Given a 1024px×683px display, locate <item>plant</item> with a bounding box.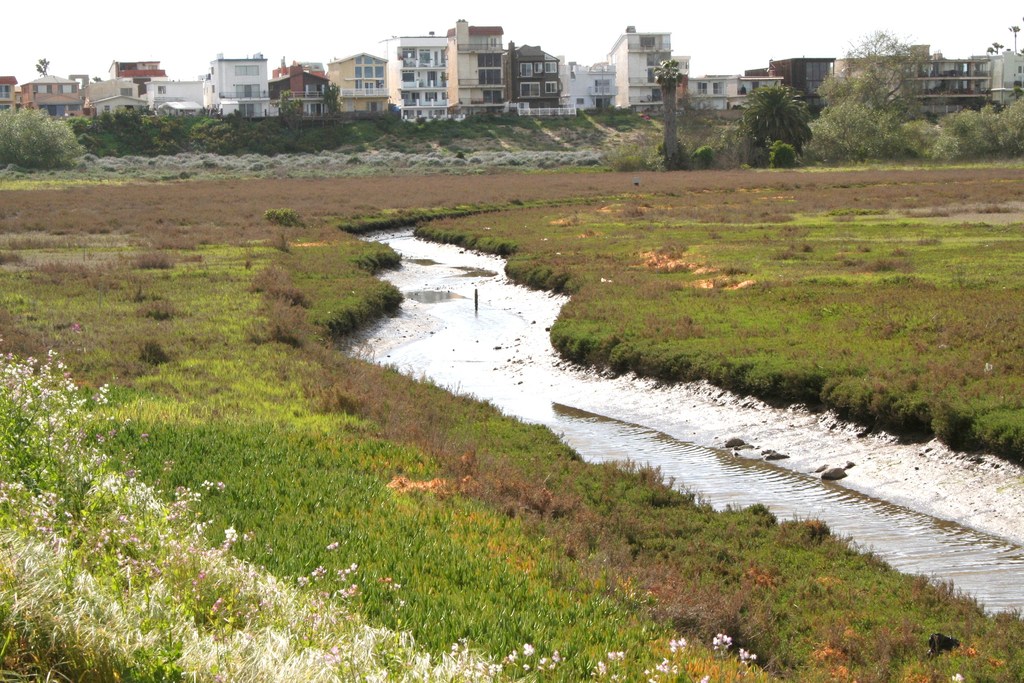
Located: box=[0, 0, 1023, 682].
